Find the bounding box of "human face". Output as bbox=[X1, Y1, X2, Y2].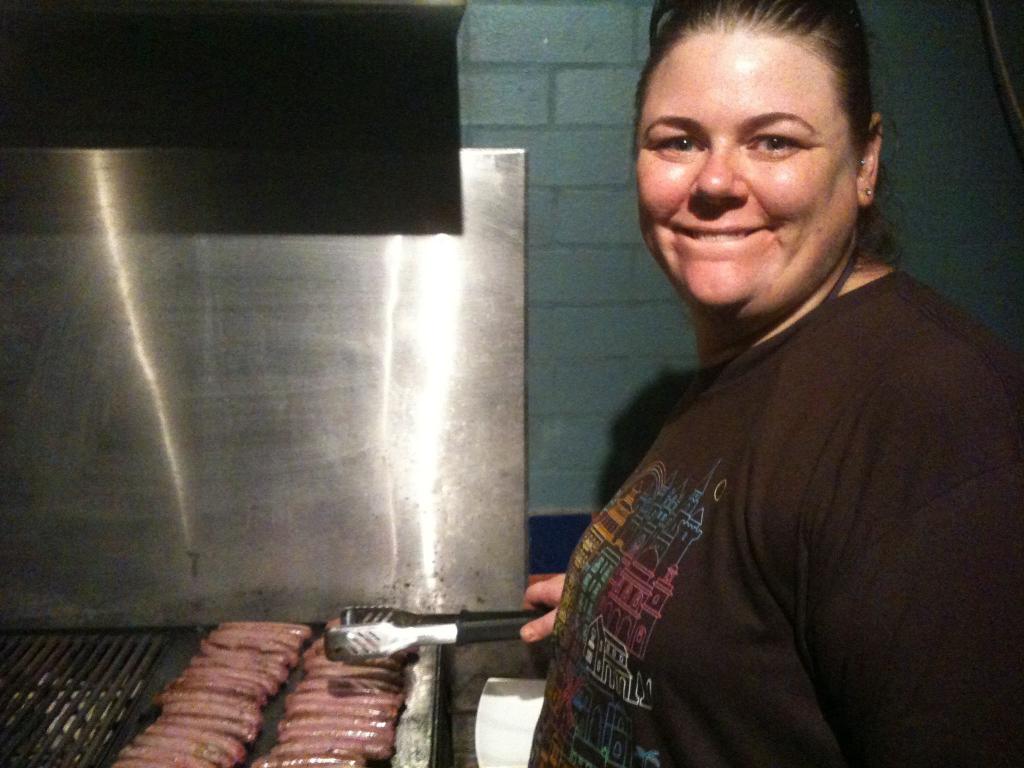
bbox=[629, 39, 863, 324].
